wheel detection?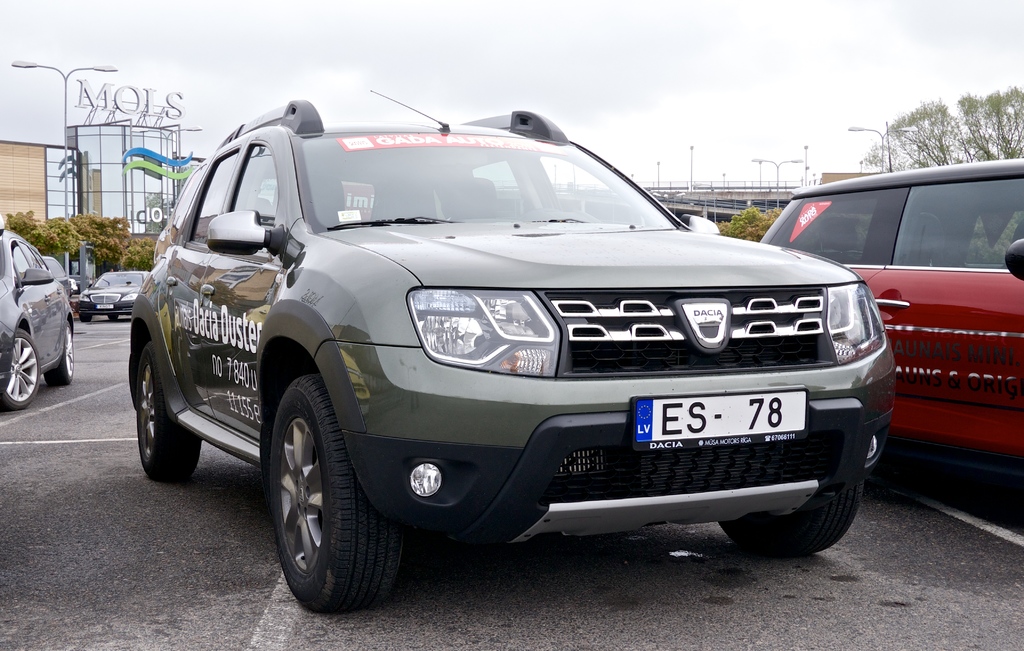
x1=4 y1=327 x2=39 y2=411
